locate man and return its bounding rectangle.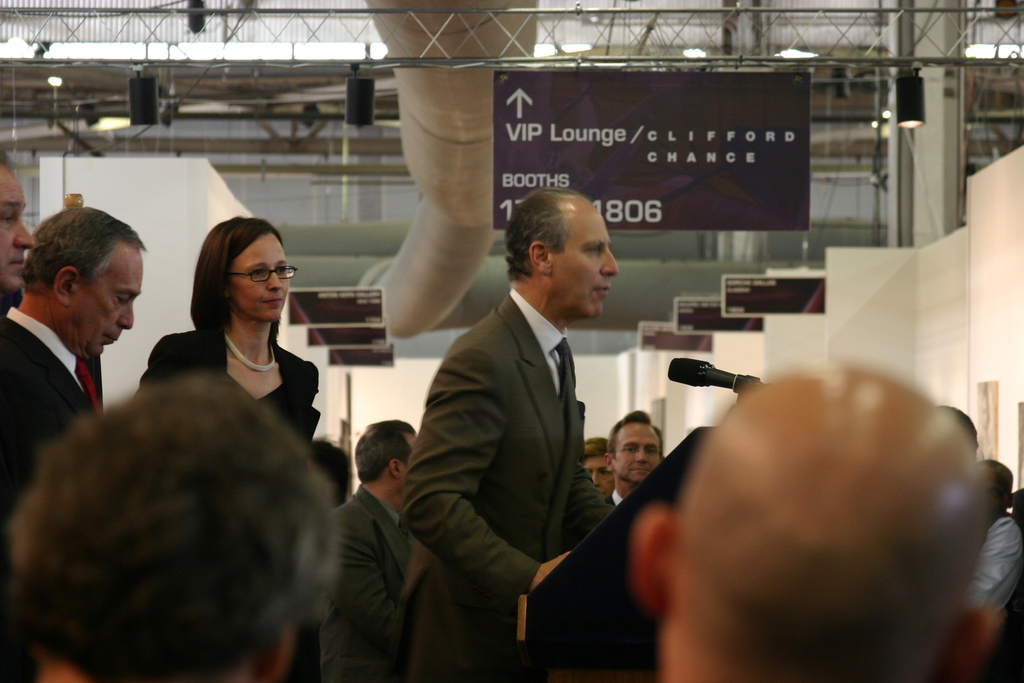
<box>312,425,356,502</box>.
